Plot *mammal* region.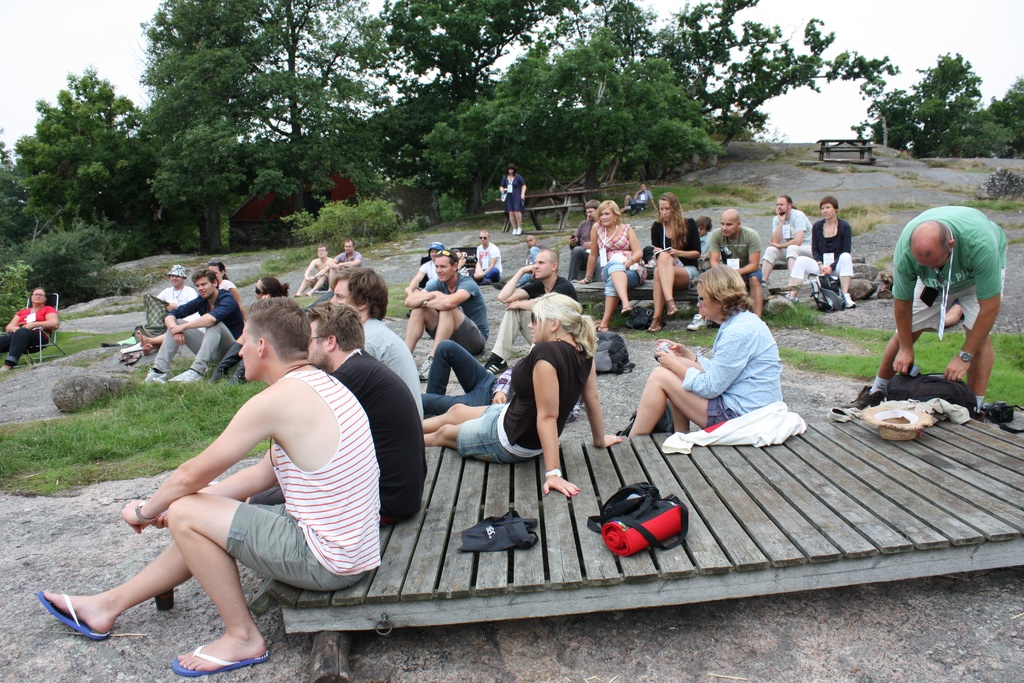
Plotted at 500, 163, 530, 236.
